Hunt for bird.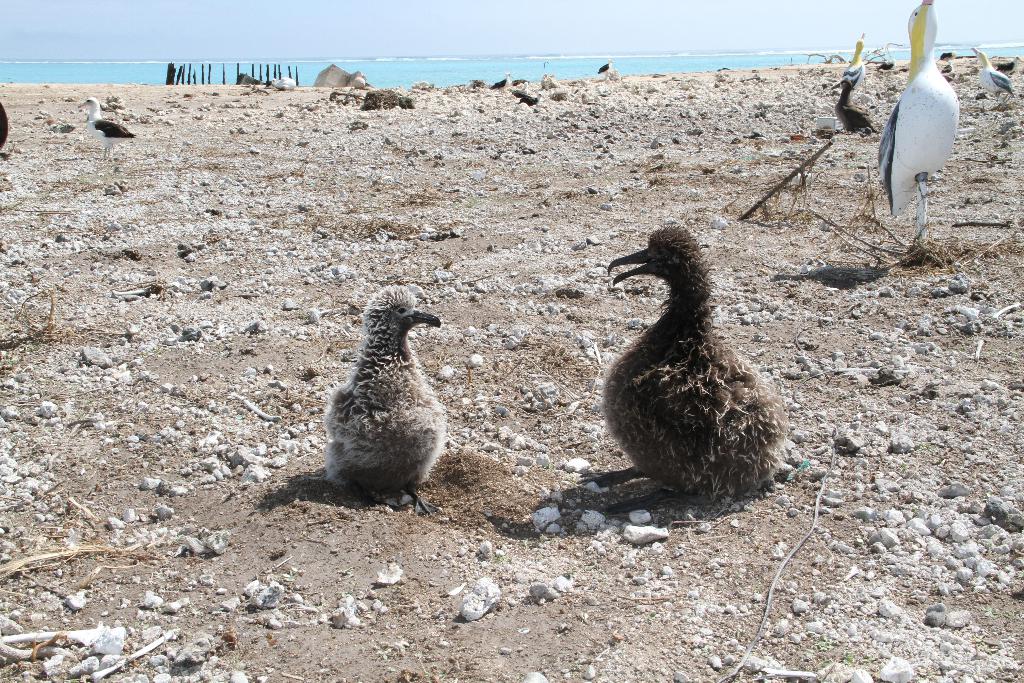
Hunted down at locate(522, 96, 543, 110).
